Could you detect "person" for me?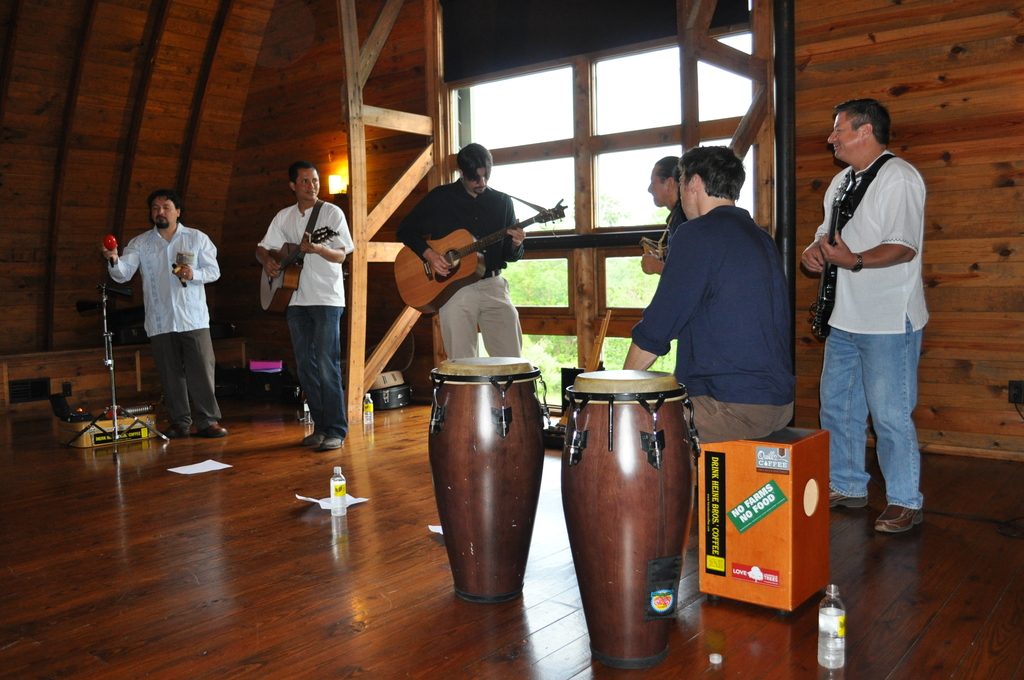
Detection result: region(394, 143, 525, 359).
